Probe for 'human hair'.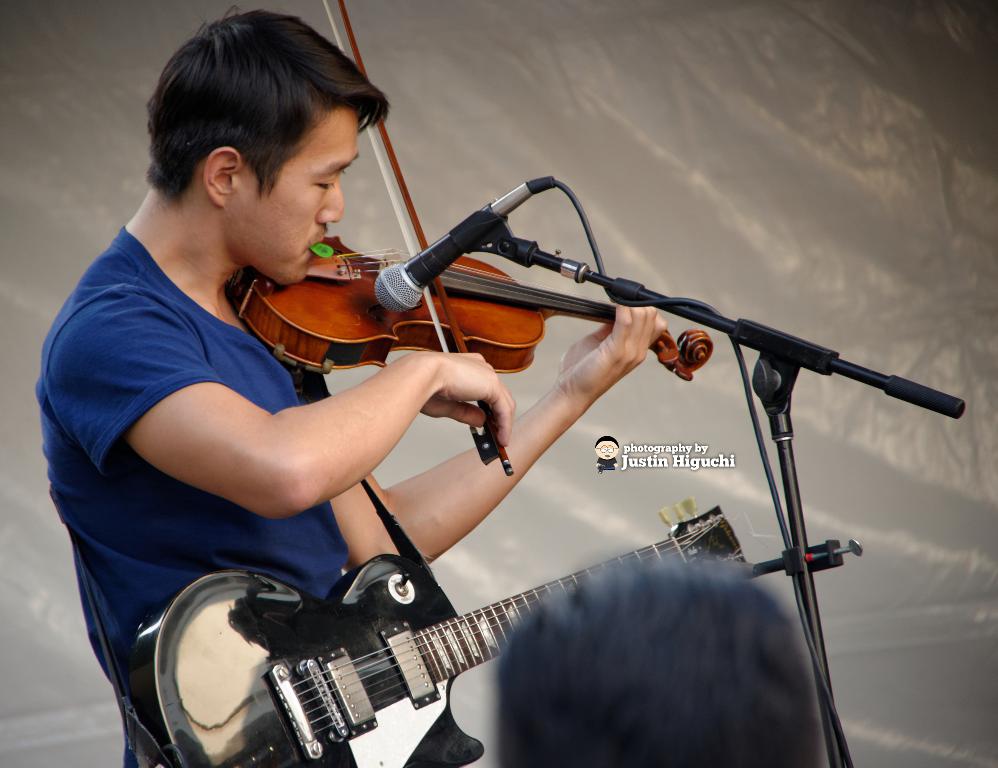
Probe result: left=143, top=13, right=389, bottom=201.
